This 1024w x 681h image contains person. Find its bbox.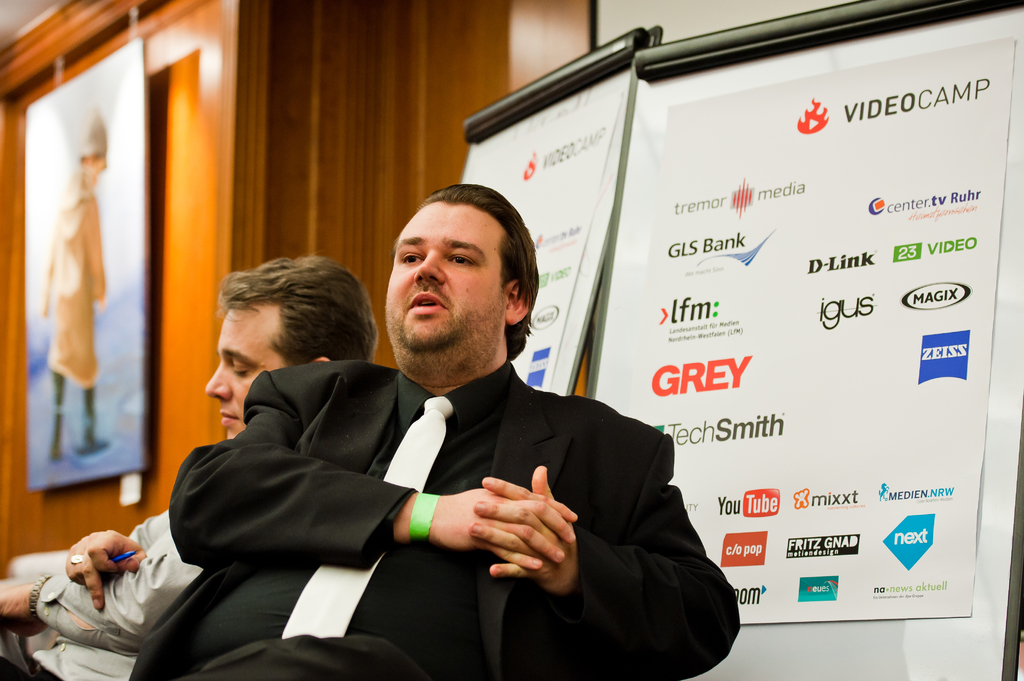
rect(39, 100, 107, 463).
